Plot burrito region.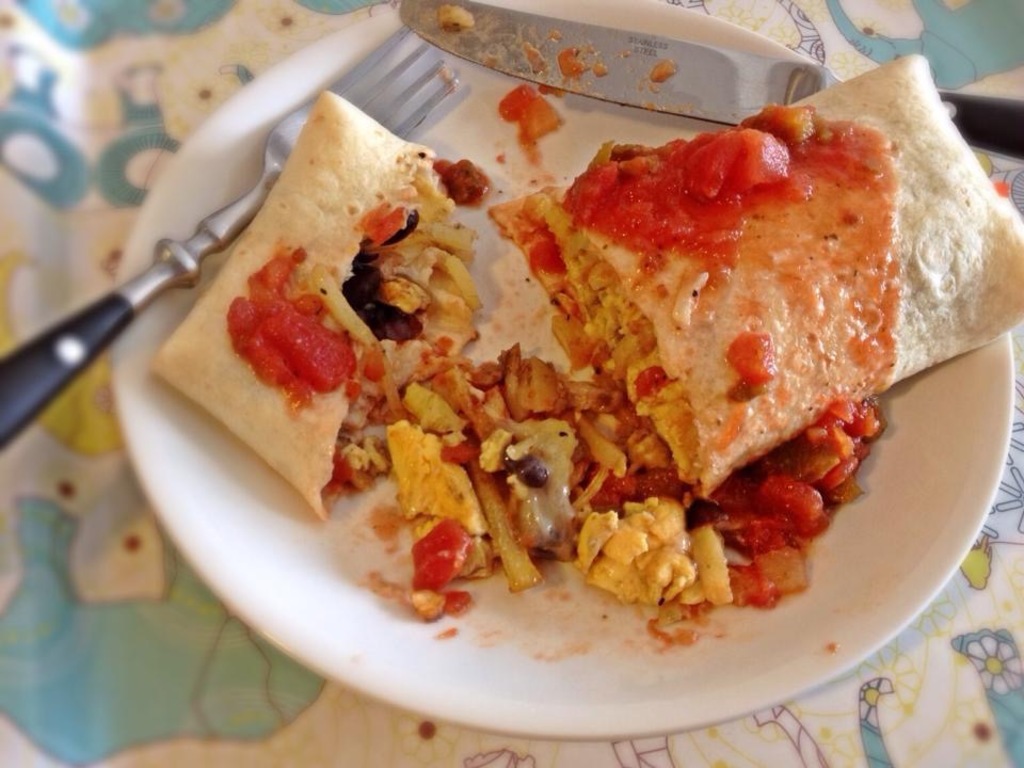
Plotted at (left=143, top=86, right=491, bottom=519).
